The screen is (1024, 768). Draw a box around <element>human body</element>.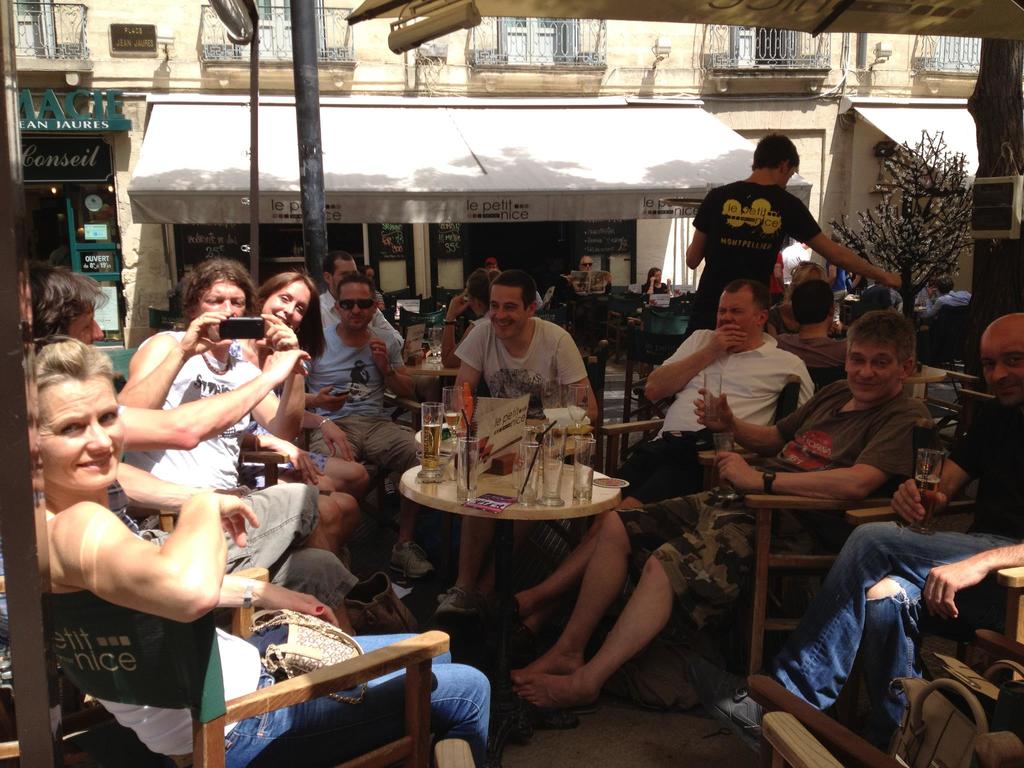
219/268/397/625.
